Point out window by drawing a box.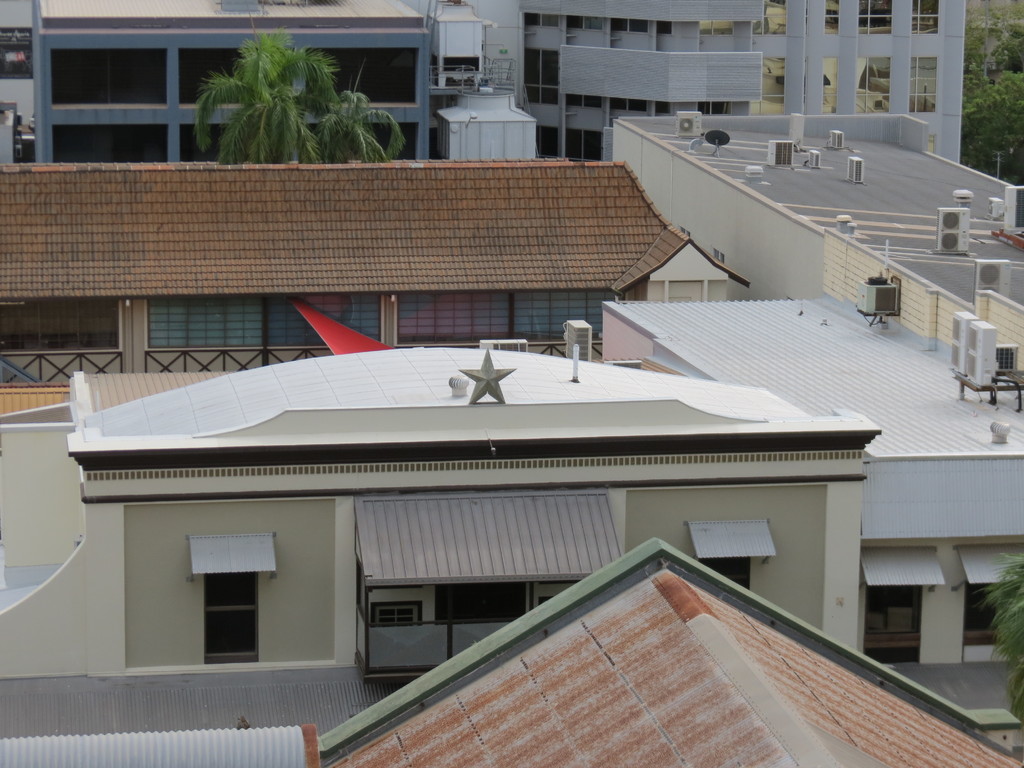
<region>915, 0, 941, 36</region>.
